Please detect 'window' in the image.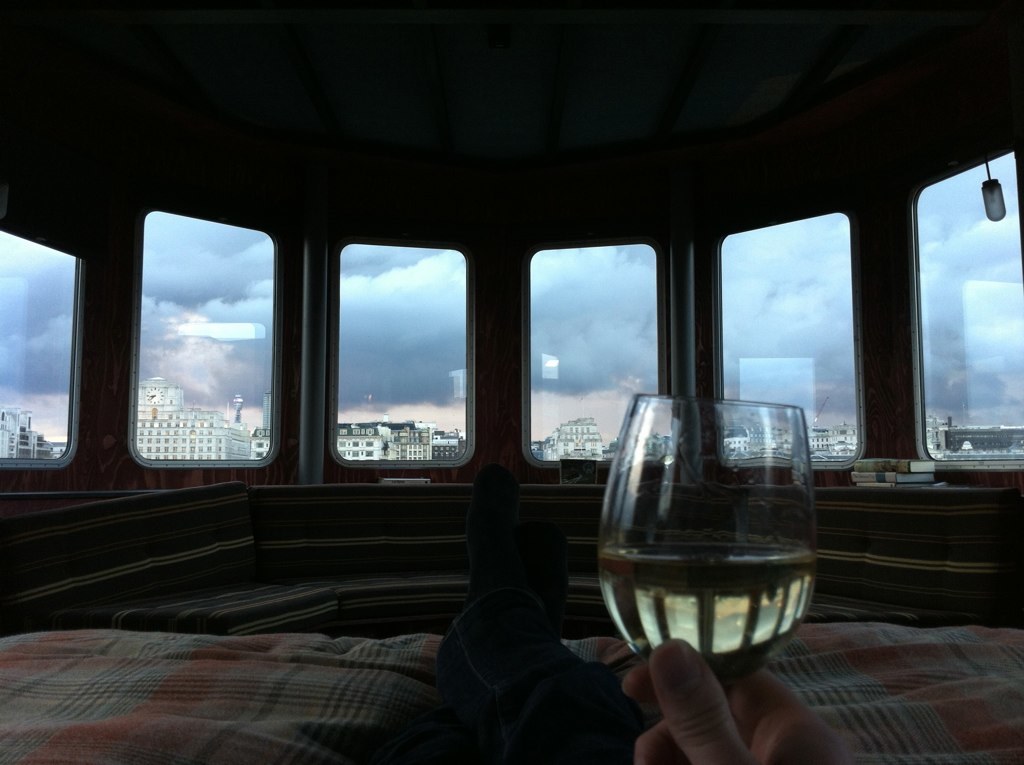
712/210/862/476.
